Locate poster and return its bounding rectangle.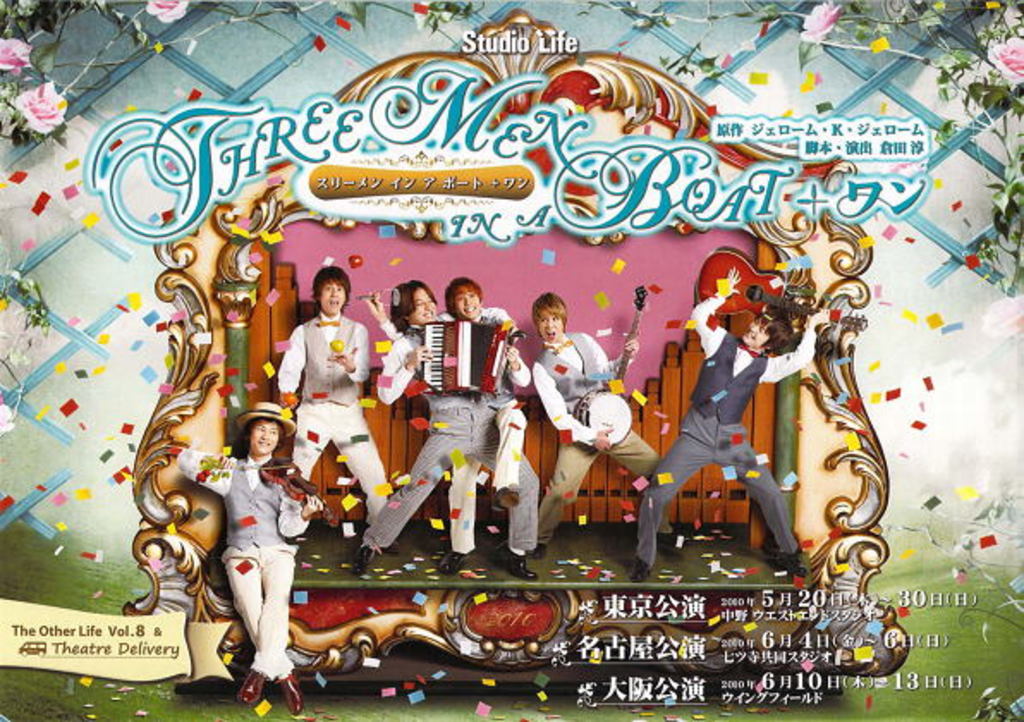
rect(0, 0, 1022, 720).
